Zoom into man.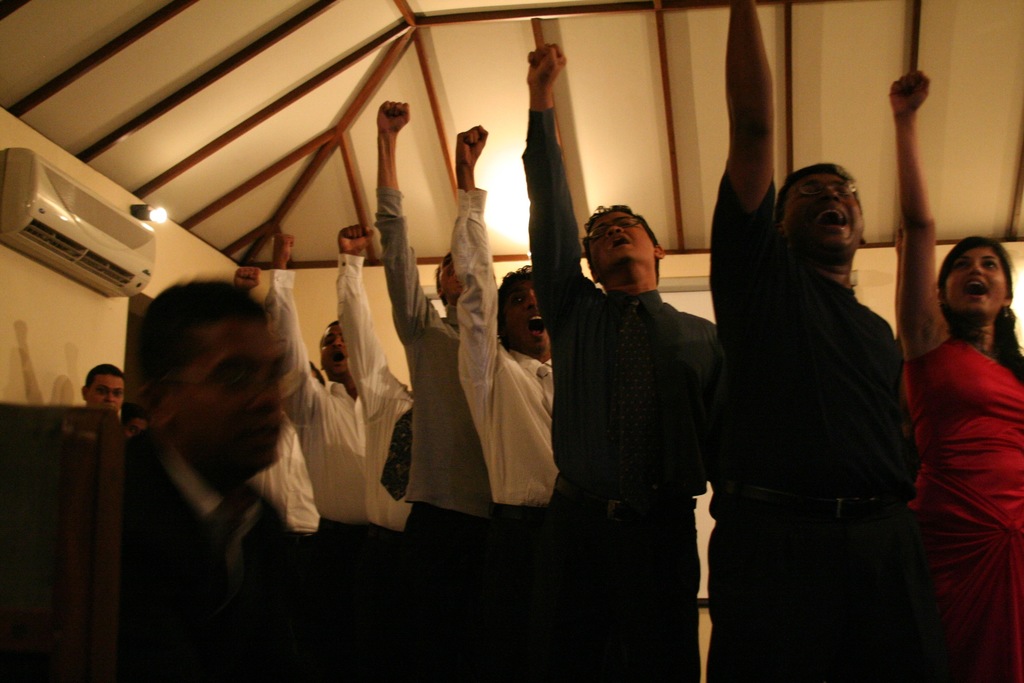
Zoom target: {"x1": 262, "y1": 229, "x2": 368, "y2": 682}.
